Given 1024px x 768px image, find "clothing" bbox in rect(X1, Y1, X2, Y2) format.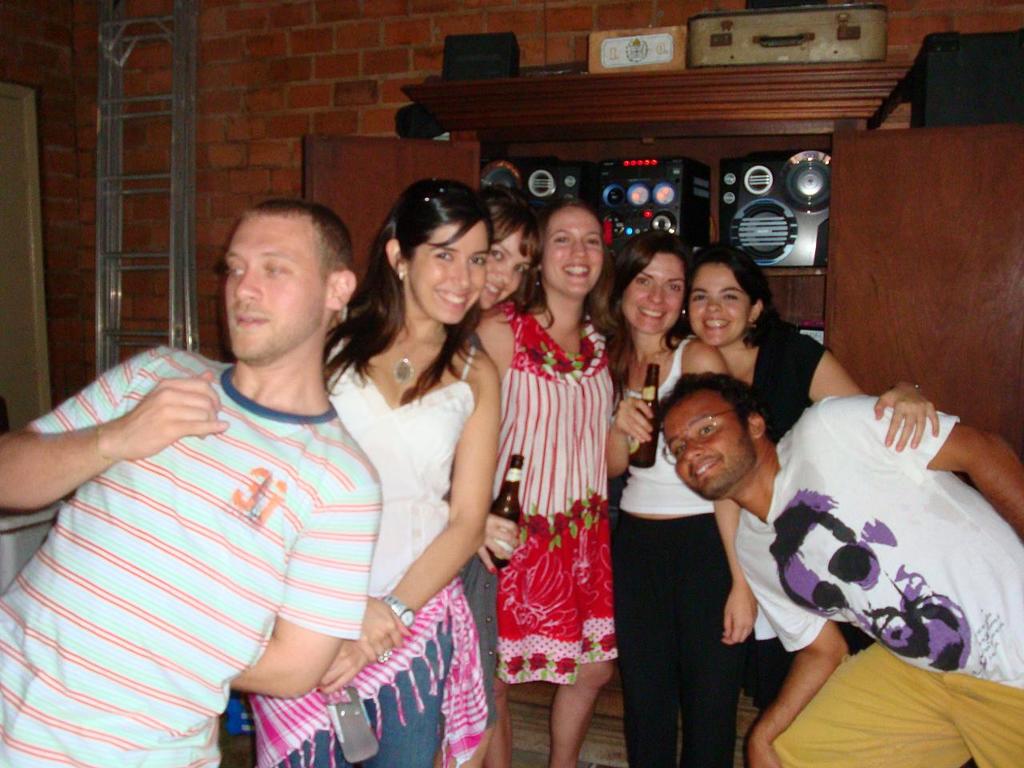
rect(497, 302, 638, 727).
